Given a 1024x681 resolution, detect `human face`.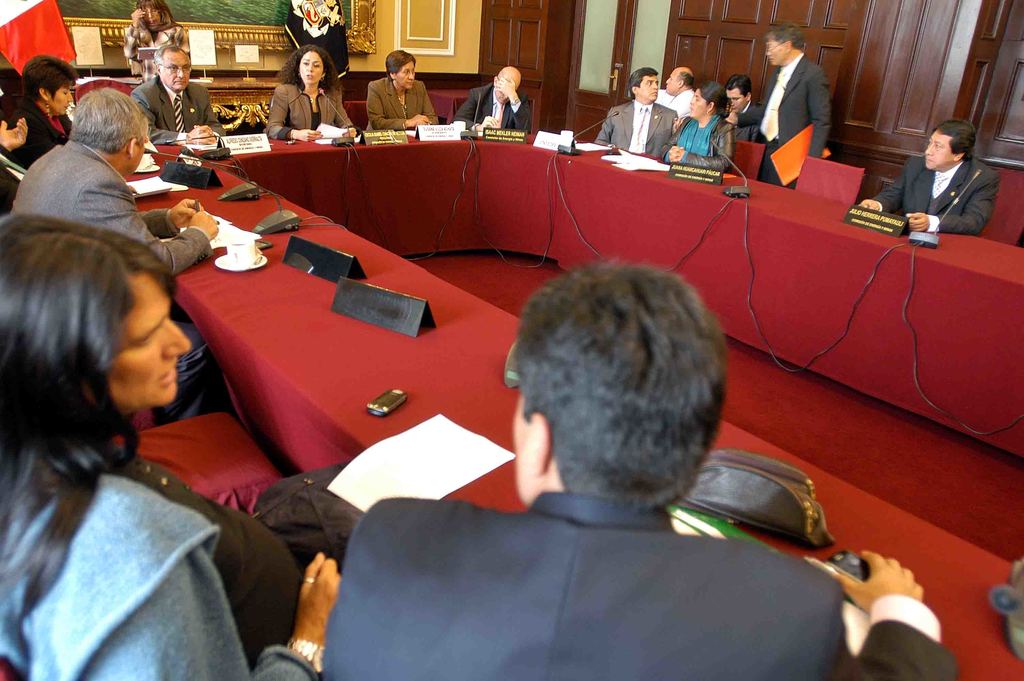
bbox(396, 60, 417, 90).
